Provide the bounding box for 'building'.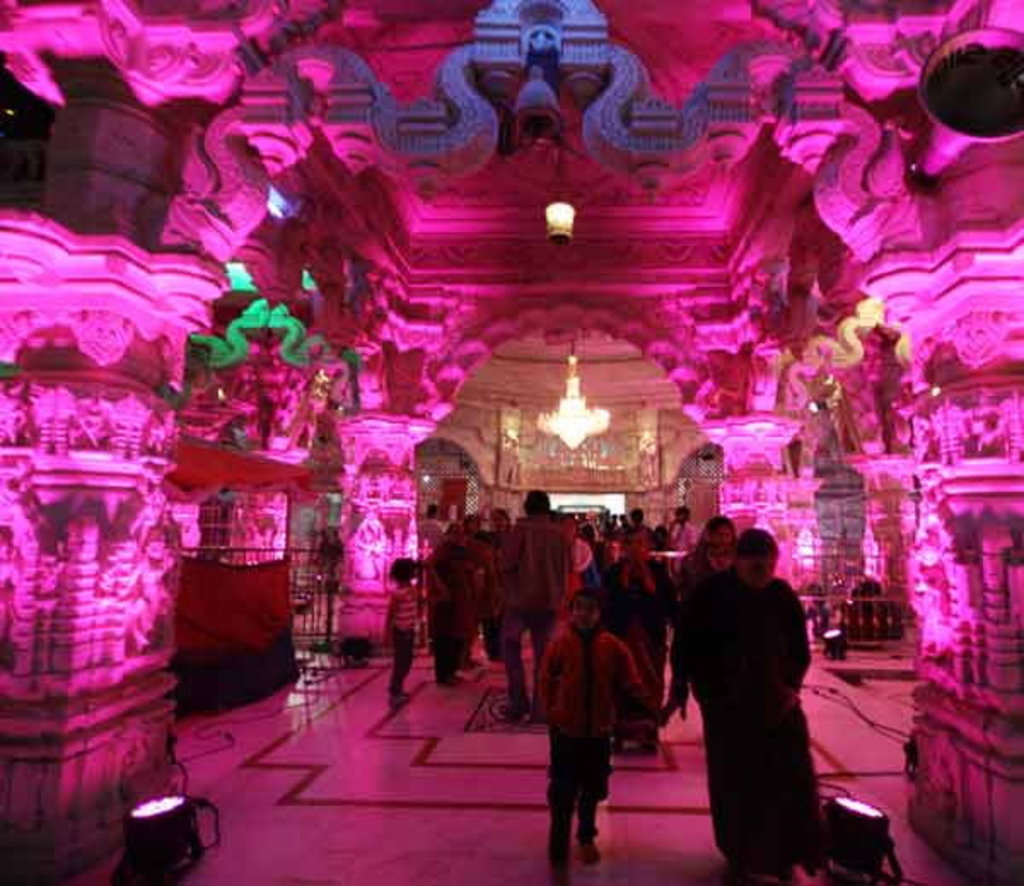
box=[0, 0, 1022, 881].
